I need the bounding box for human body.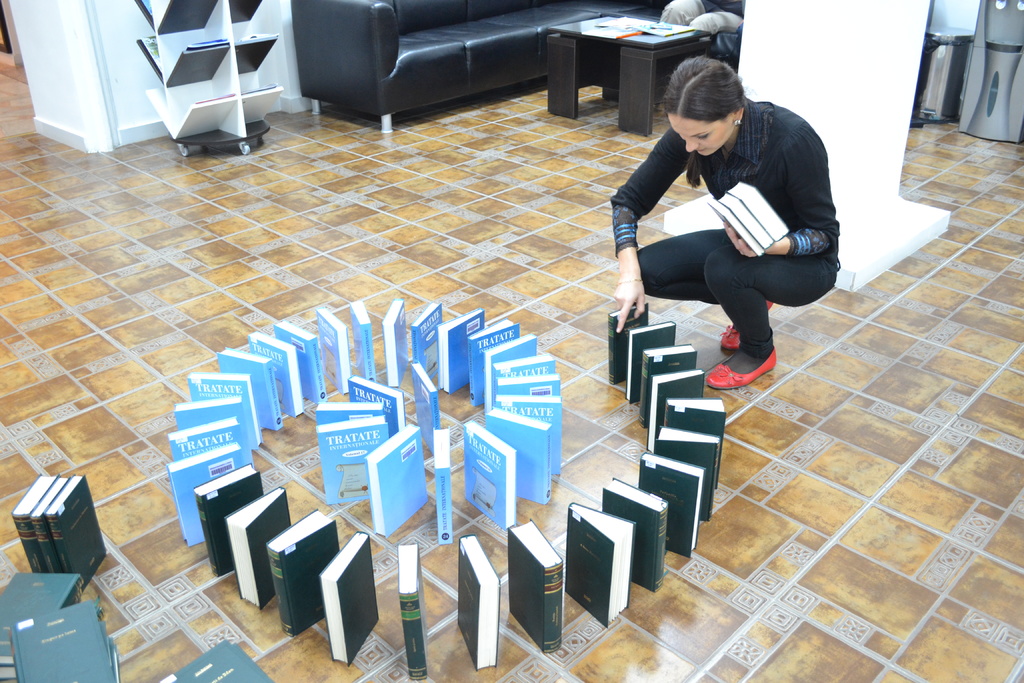
Here it is: bbox=(622, 78, 845, 379).
